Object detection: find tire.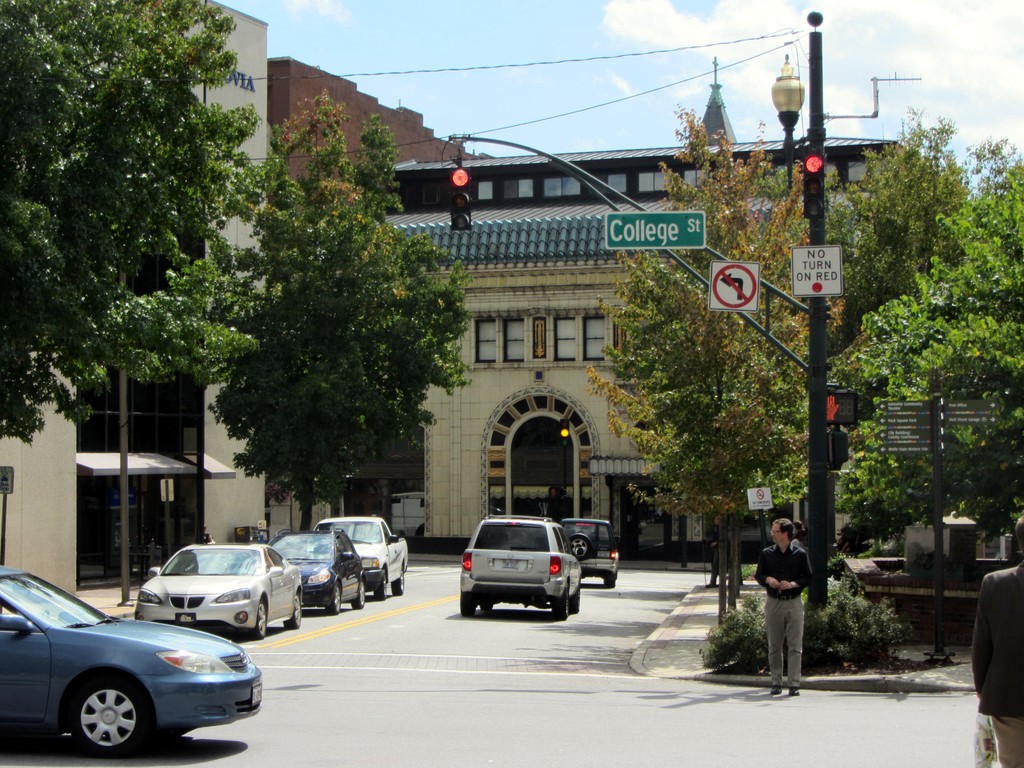
(x1=66, y1=668, x2=148, y2=762).
